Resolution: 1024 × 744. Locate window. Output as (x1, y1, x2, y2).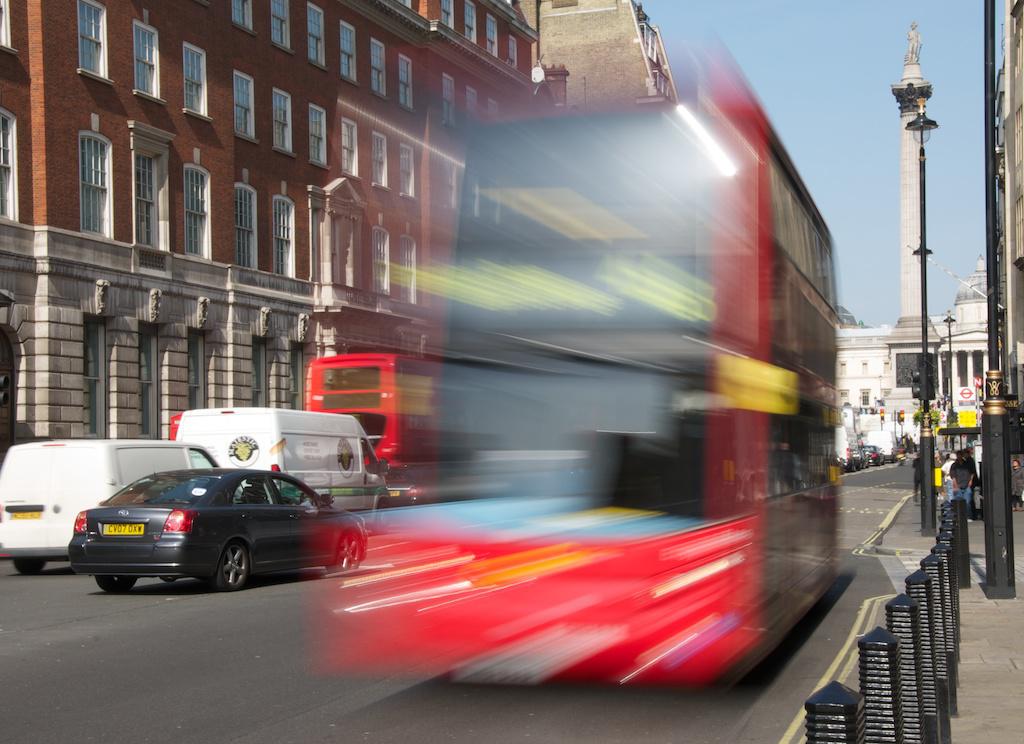
(339, 21, 362, 87).
